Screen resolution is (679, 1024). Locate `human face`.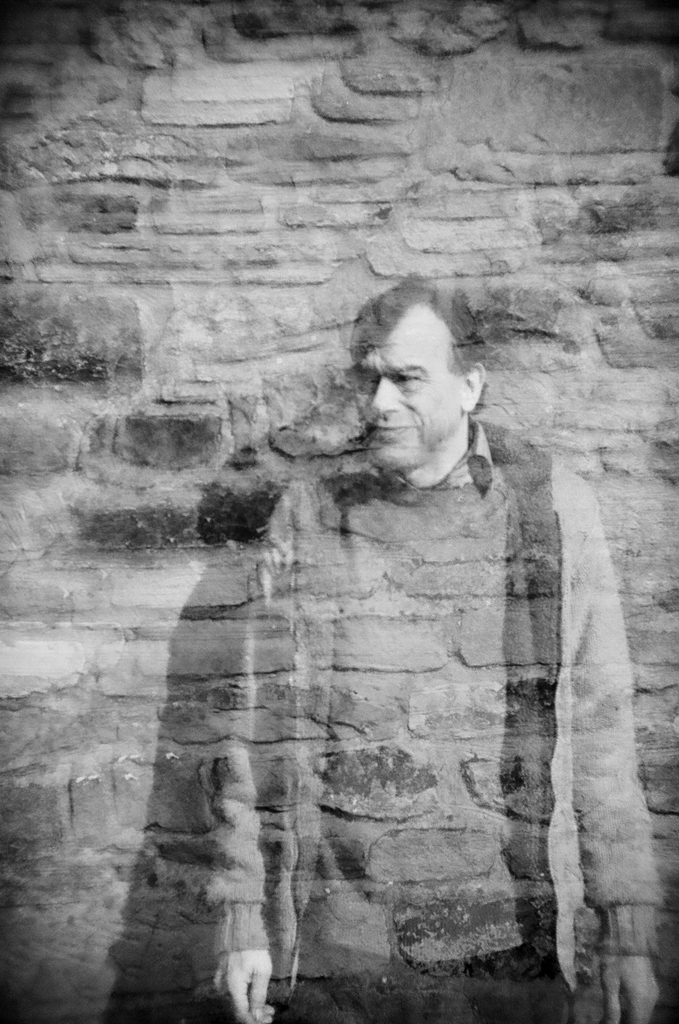
[363, 295, 473, 462].
